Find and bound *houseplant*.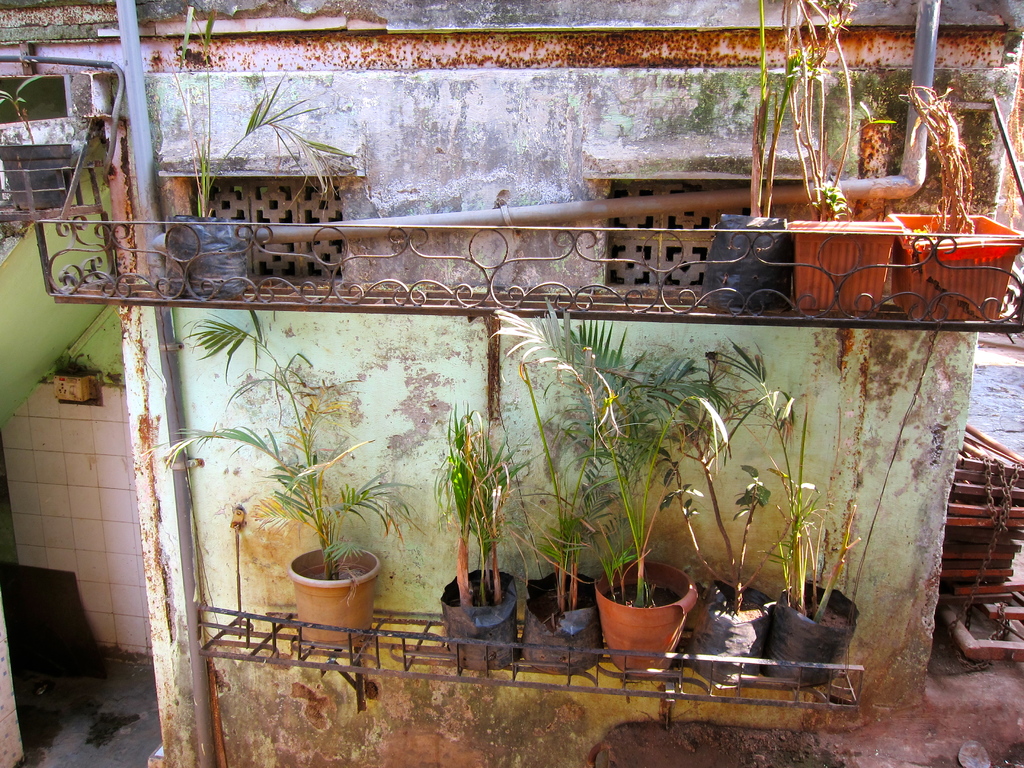
Bound: locate(697, 0, 857, 311).
